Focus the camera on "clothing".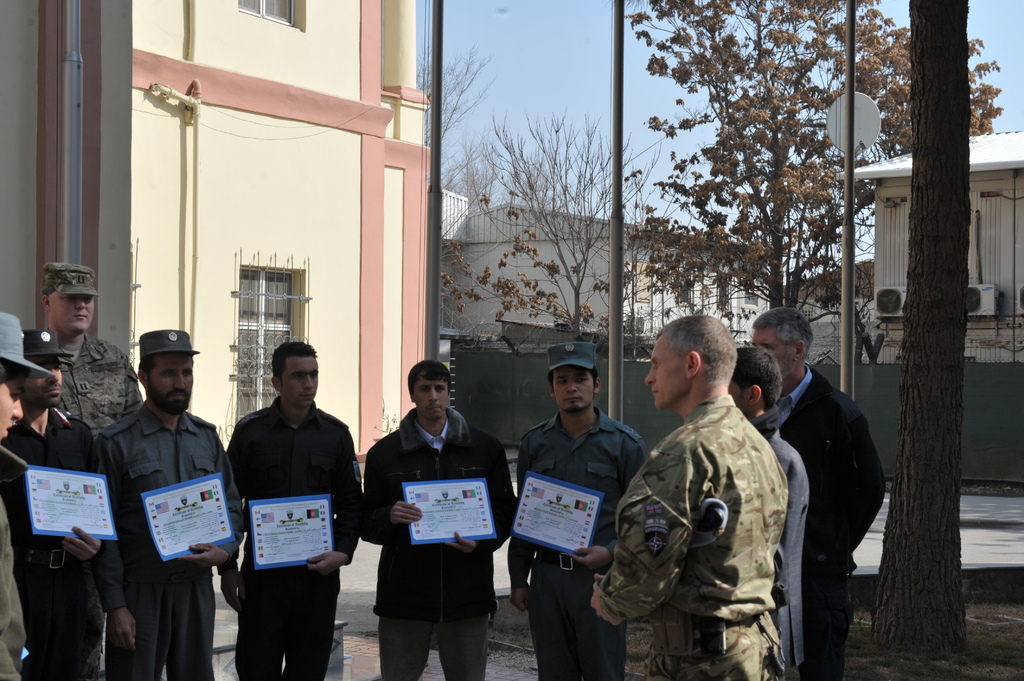
Focus region: [503,404,650,680].
